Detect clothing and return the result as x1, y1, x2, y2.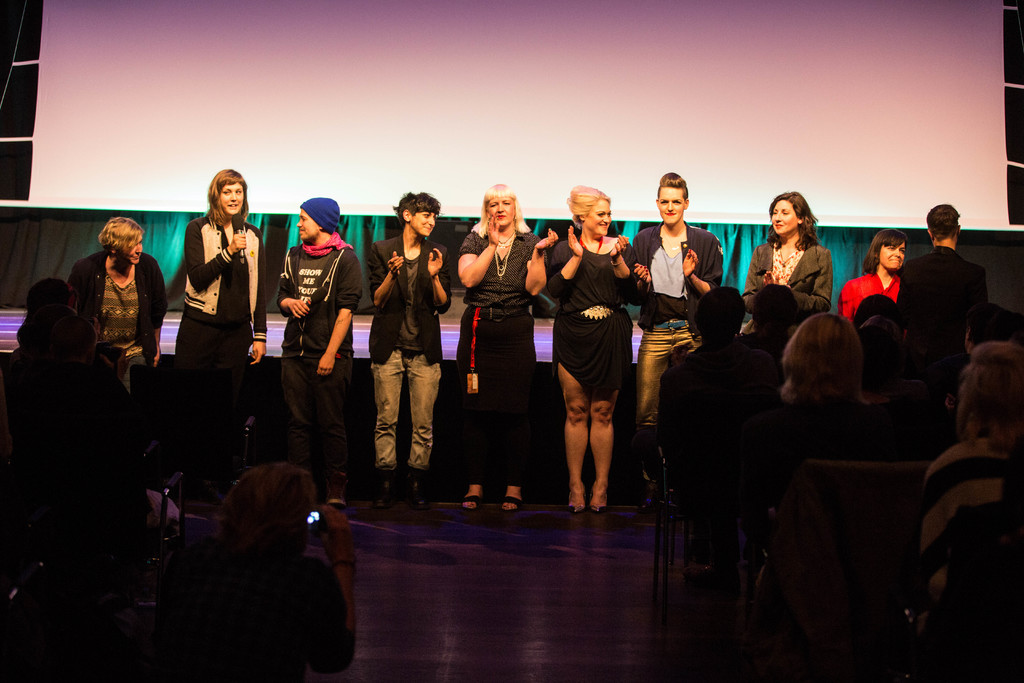
281, 227, 365, 498.
